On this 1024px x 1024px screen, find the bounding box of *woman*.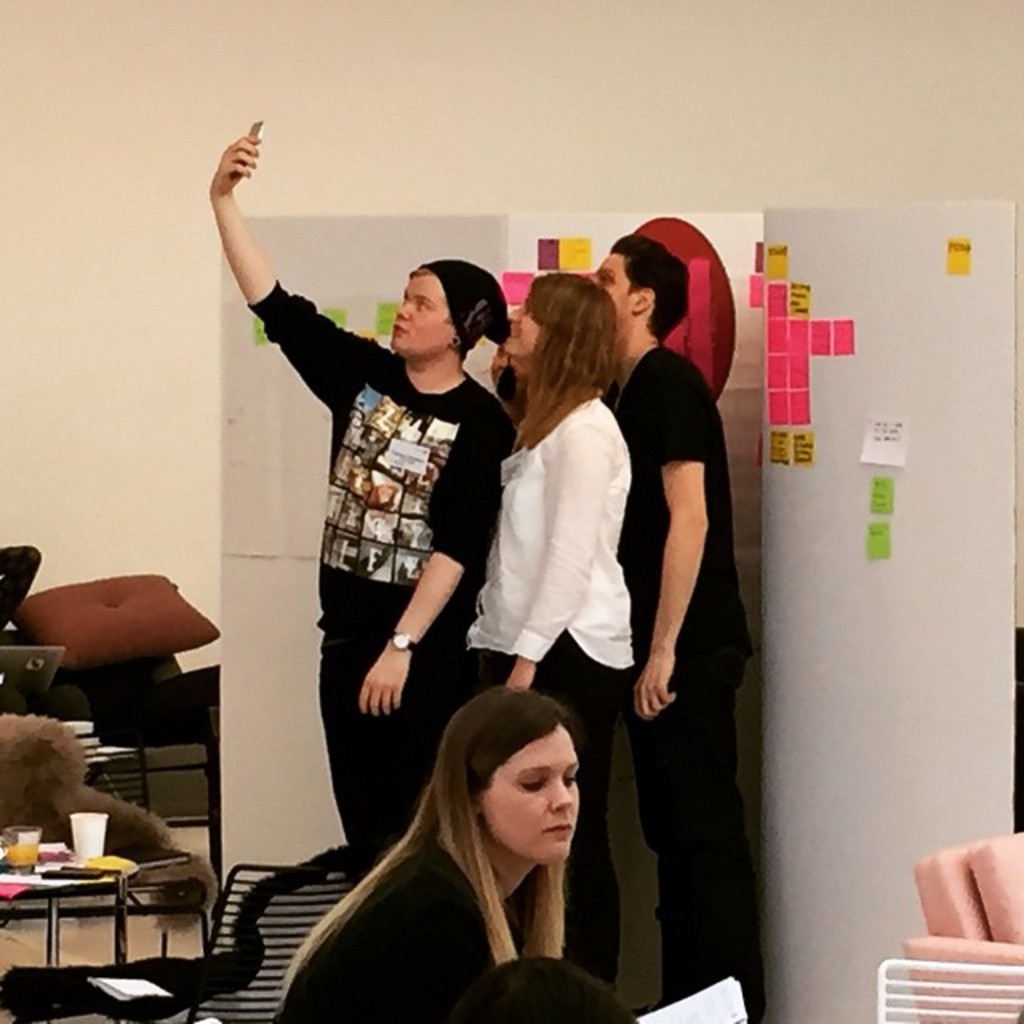
Bounding box: {"x1": 464, "y1": 264, "x2": 651, "y2": 989}.
